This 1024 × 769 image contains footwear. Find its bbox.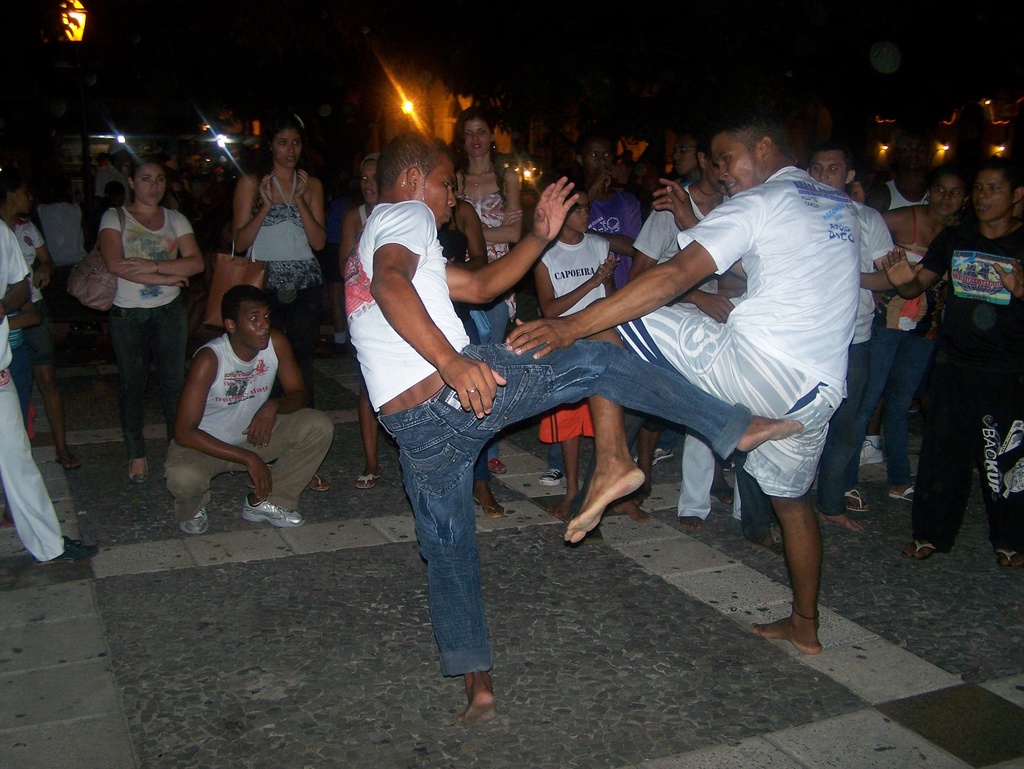
l=902, t=539, r=939, b=562.
